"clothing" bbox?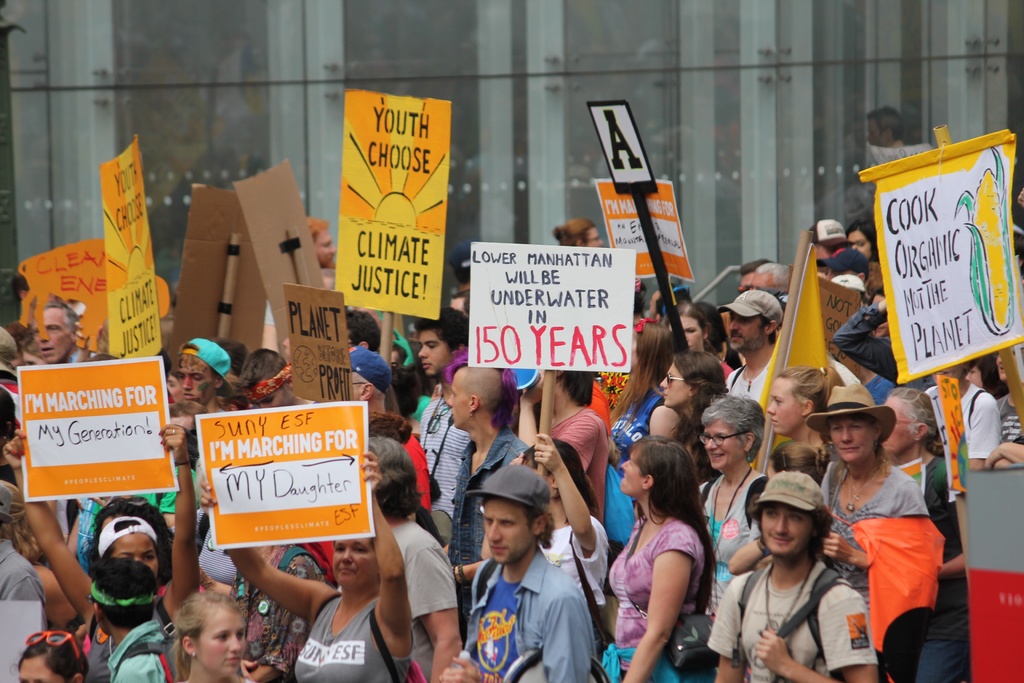
locate(724, 357, 769, 404)
